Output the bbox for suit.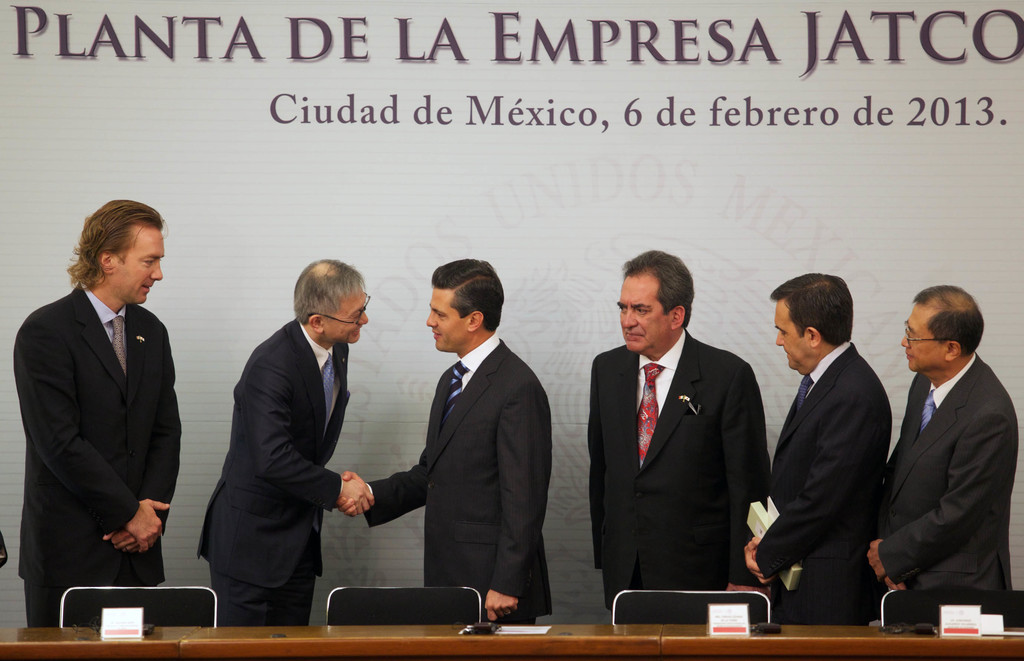
(x1=584, y1=326, x2=776, y2=621).
